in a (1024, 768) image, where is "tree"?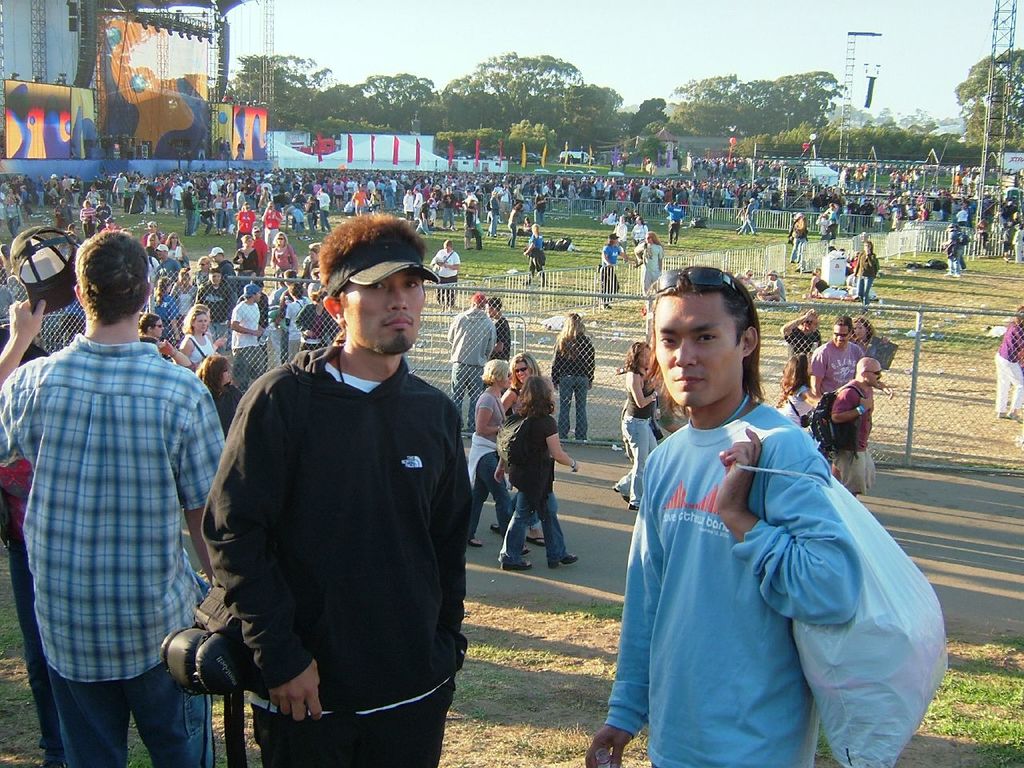
select_region(693, 74, 738, 146).
